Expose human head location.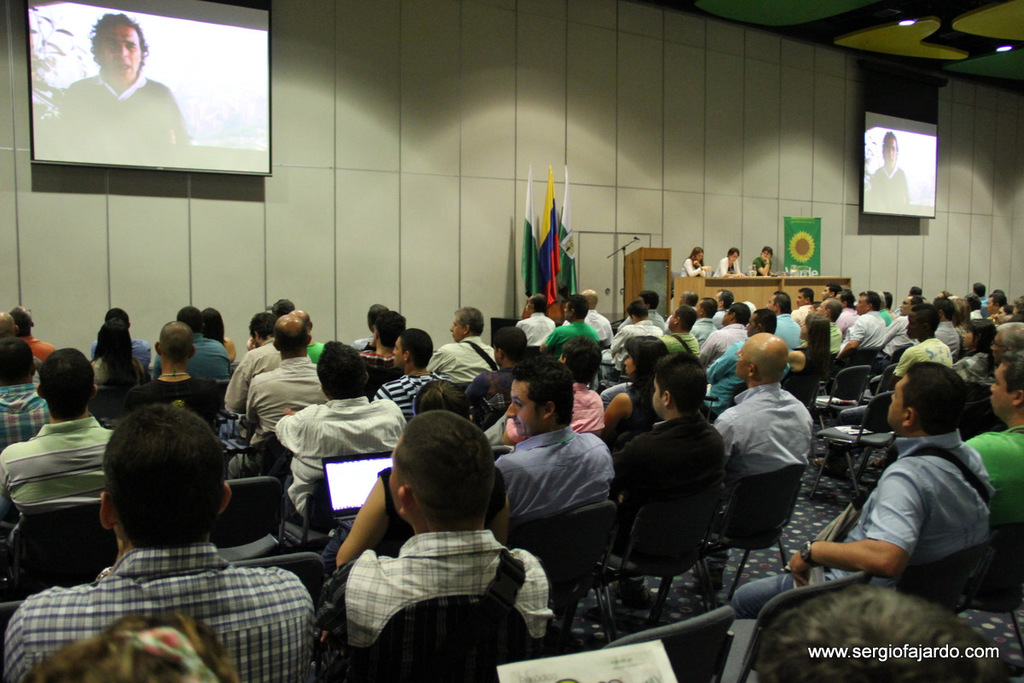
Exposed at 367, 309, 412, 350.
